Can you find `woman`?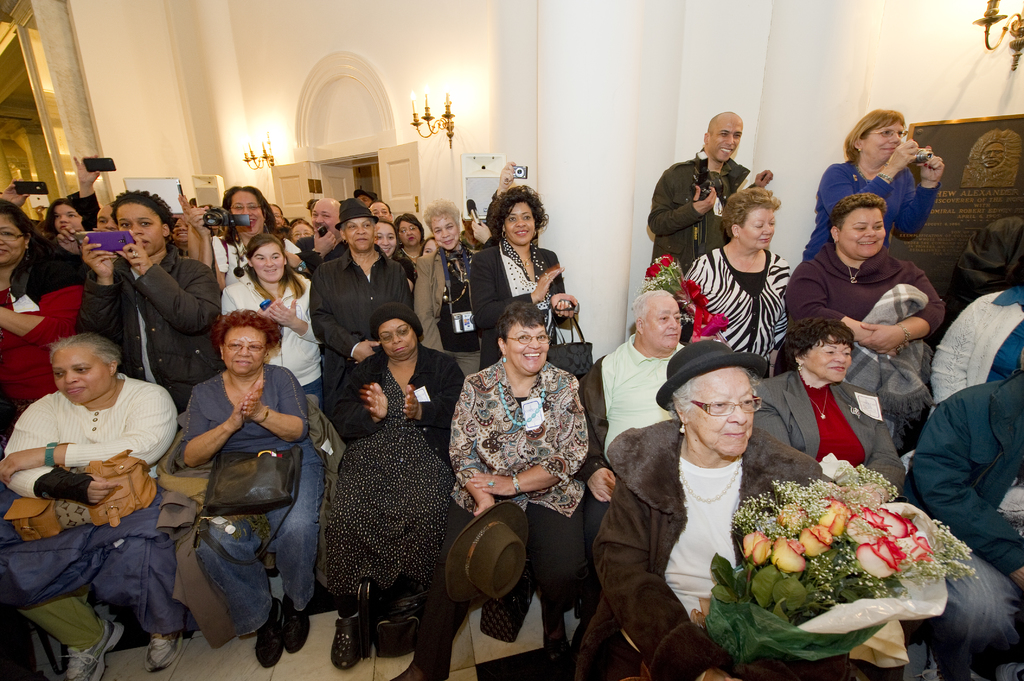
Yes, bounding box: crop(166, 303, 327, 672).
